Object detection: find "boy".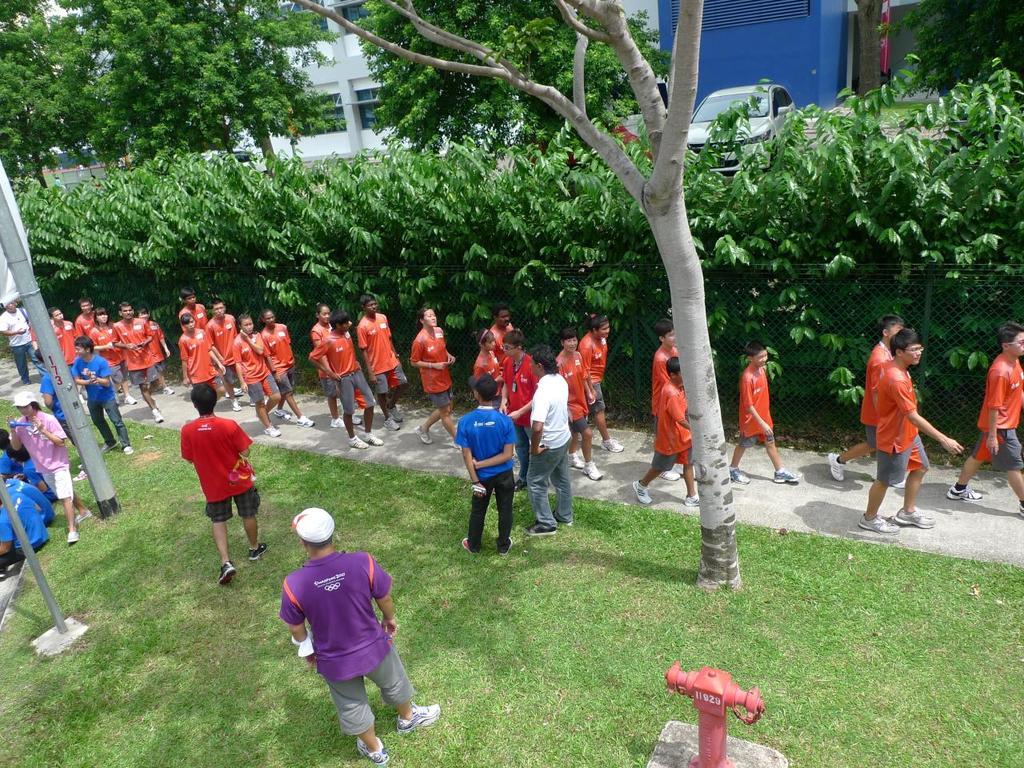
354:293:409:427.
